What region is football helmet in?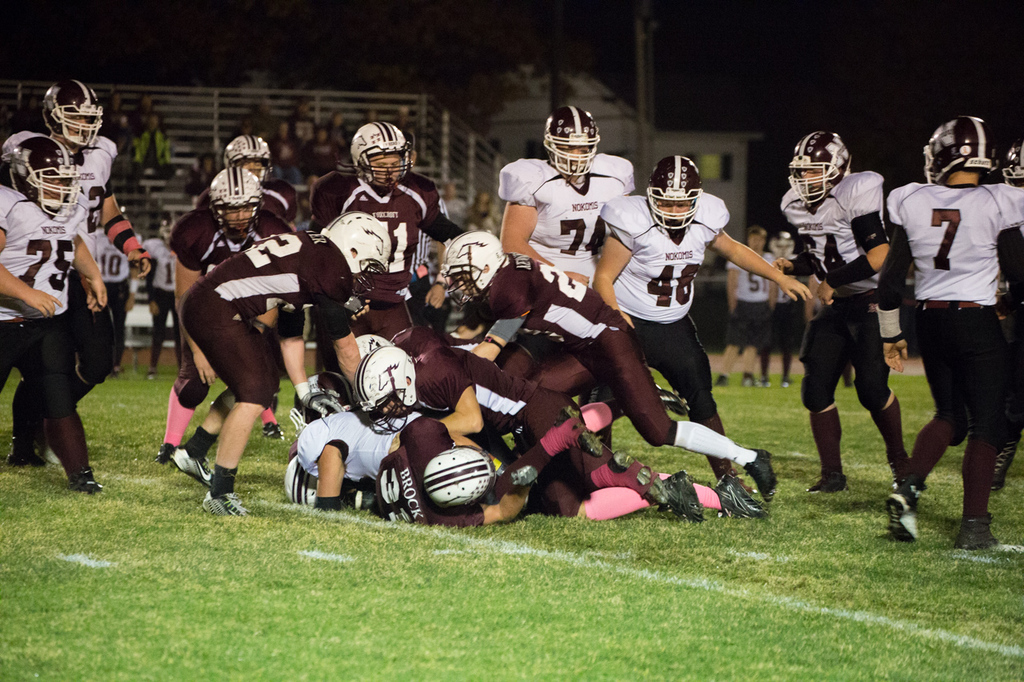
x1=423 y1=442 x2=496 y2=509.
